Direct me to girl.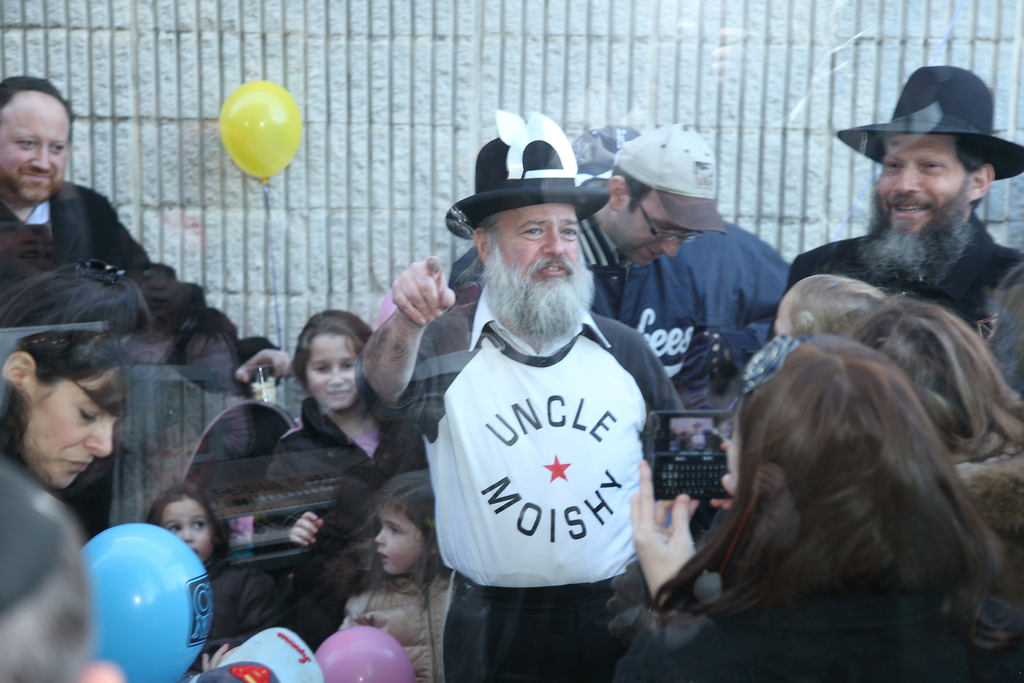
Direction: bbox=[239, 308, 408, 549].
